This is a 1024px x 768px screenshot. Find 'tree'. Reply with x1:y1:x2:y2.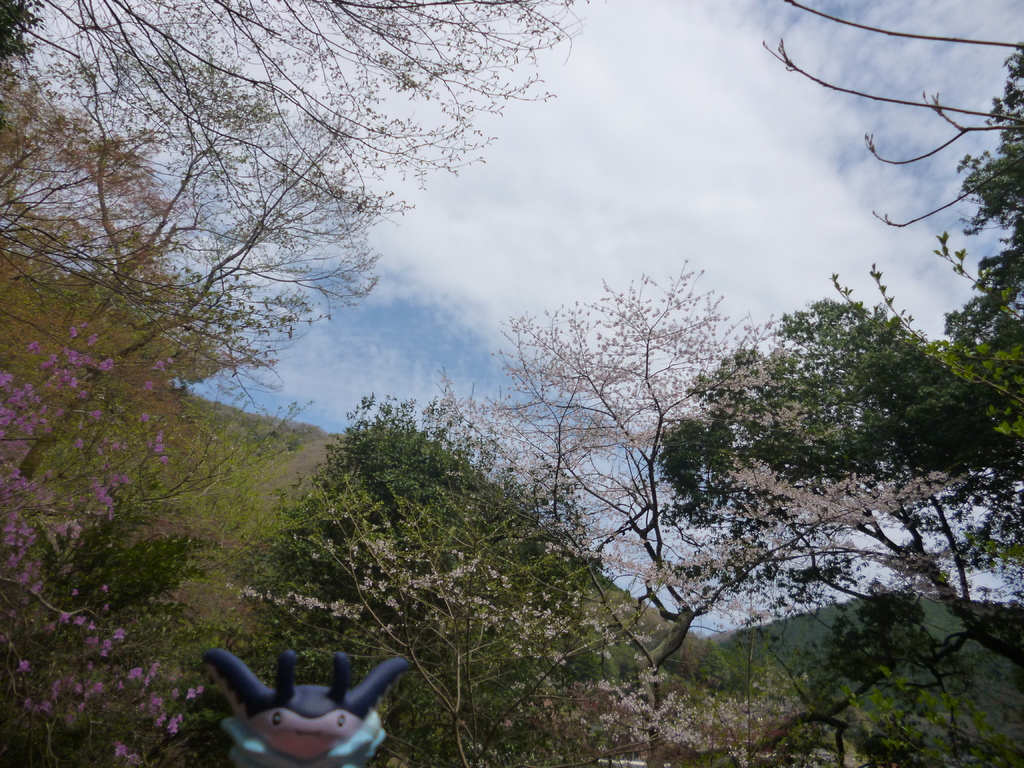
752:0:1023:253.
